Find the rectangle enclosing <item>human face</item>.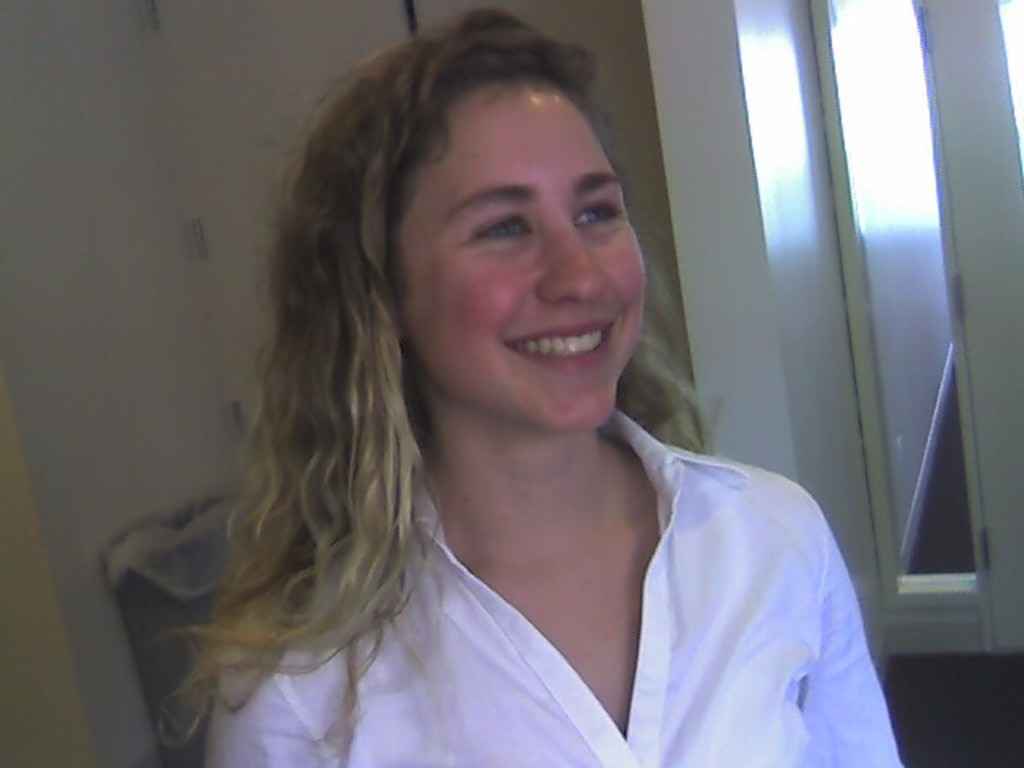
box=[384, 80, 643, 427].
